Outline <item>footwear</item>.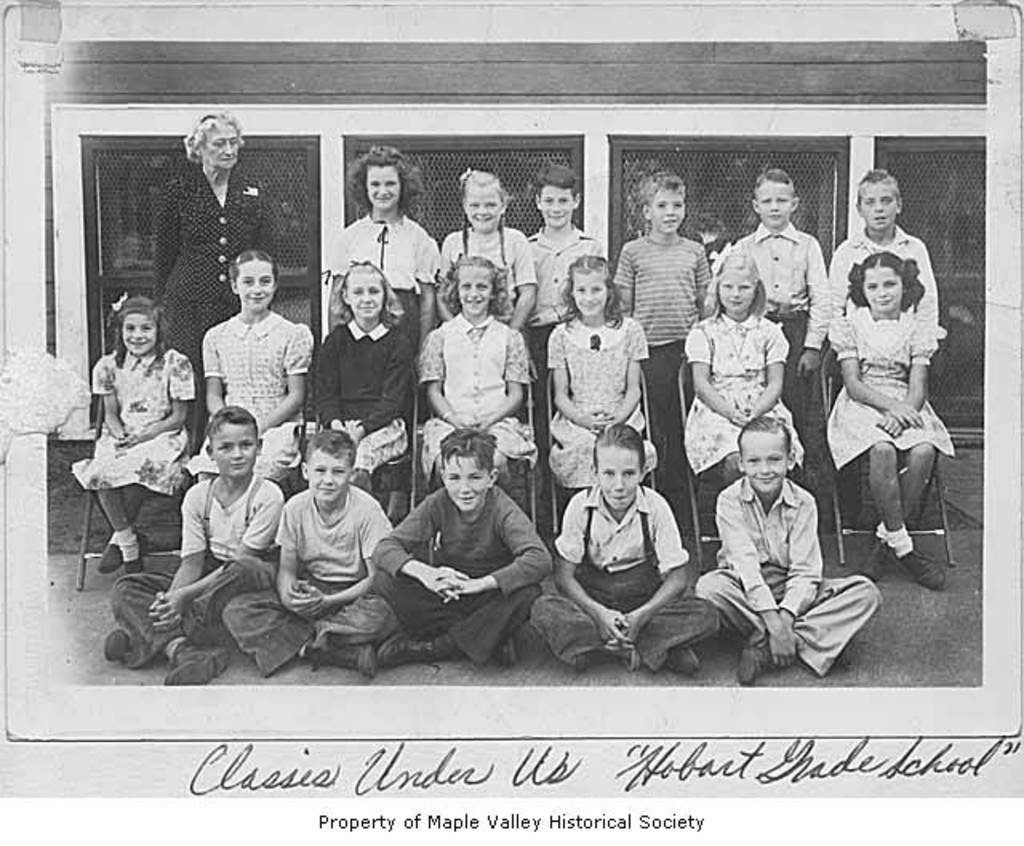
Outline: (x1=859, y1=533, x2=896, y2=587).
